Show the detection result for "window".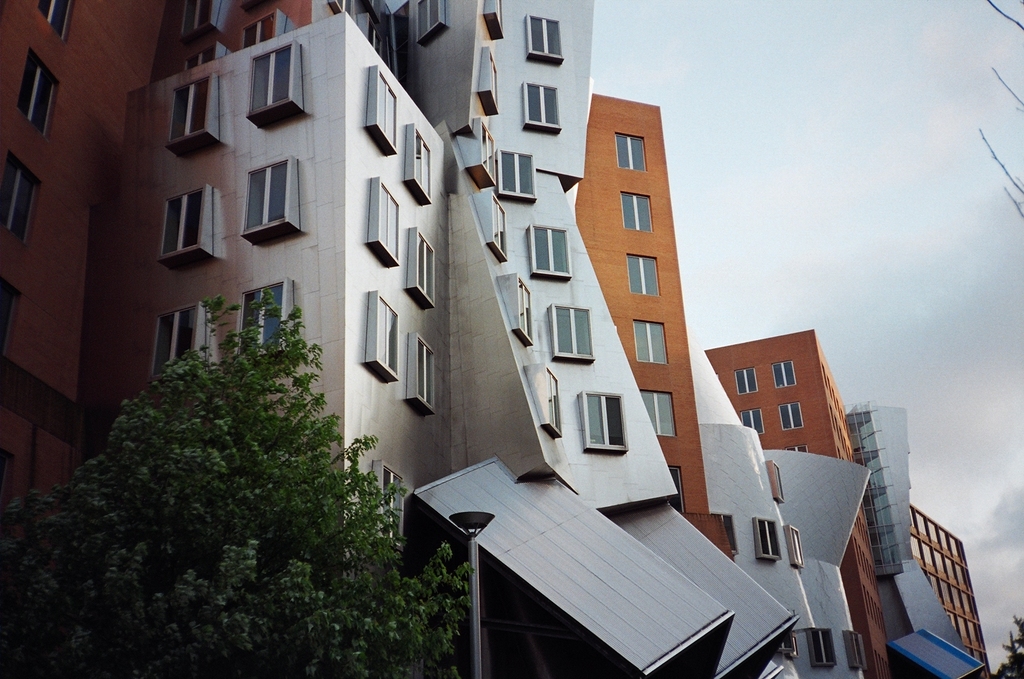
pyautogui.locateOnScreen(523, 82, 562, 126).
